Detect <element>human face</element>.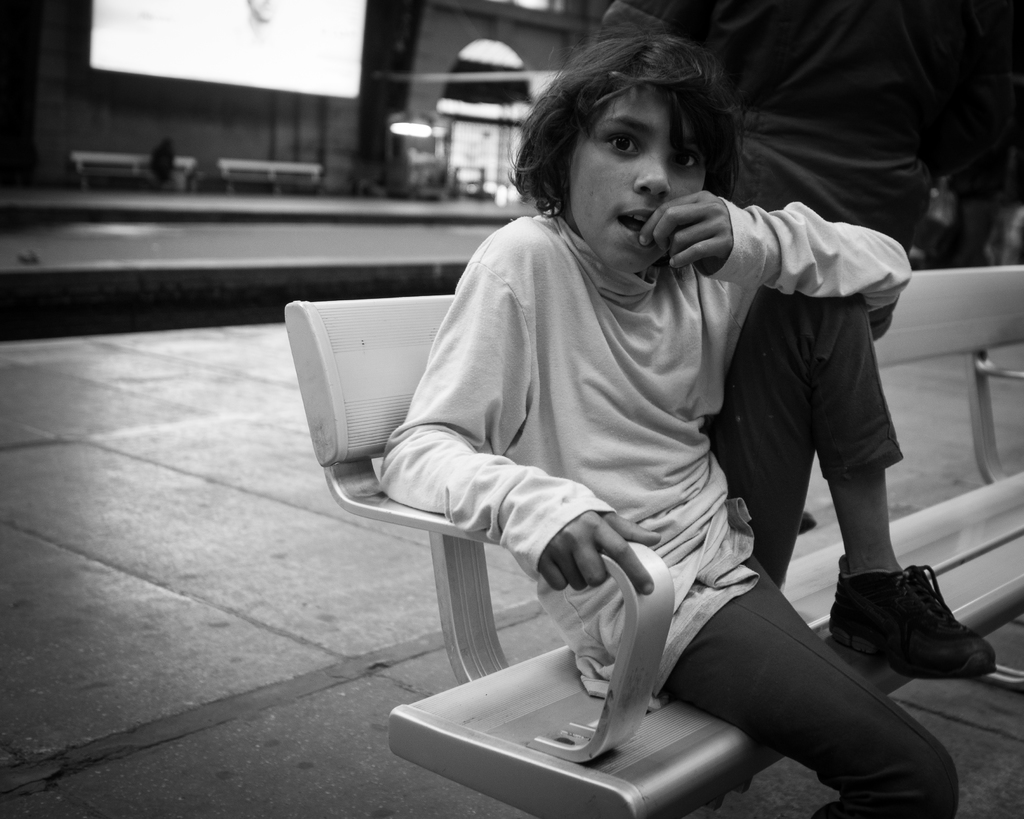
Detected at <bbox>565, 77, 714, 274</bbox>.
